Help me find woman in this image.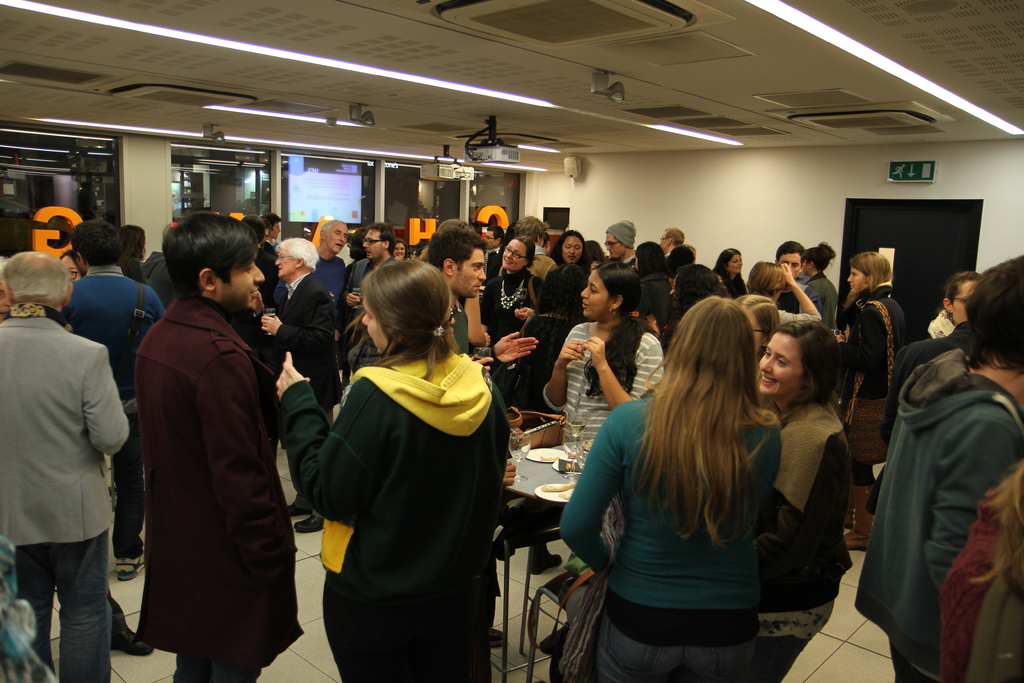
Found it: (left=755, top=315, right=851, bottom=682).
